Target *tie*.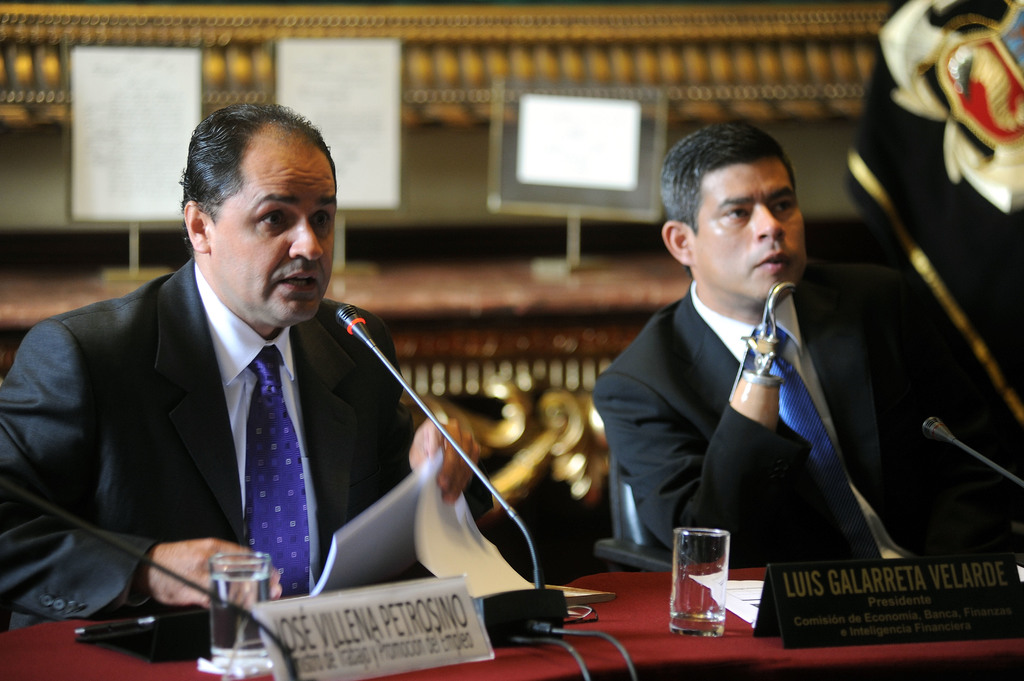
Target region: 249:343:312:593.
